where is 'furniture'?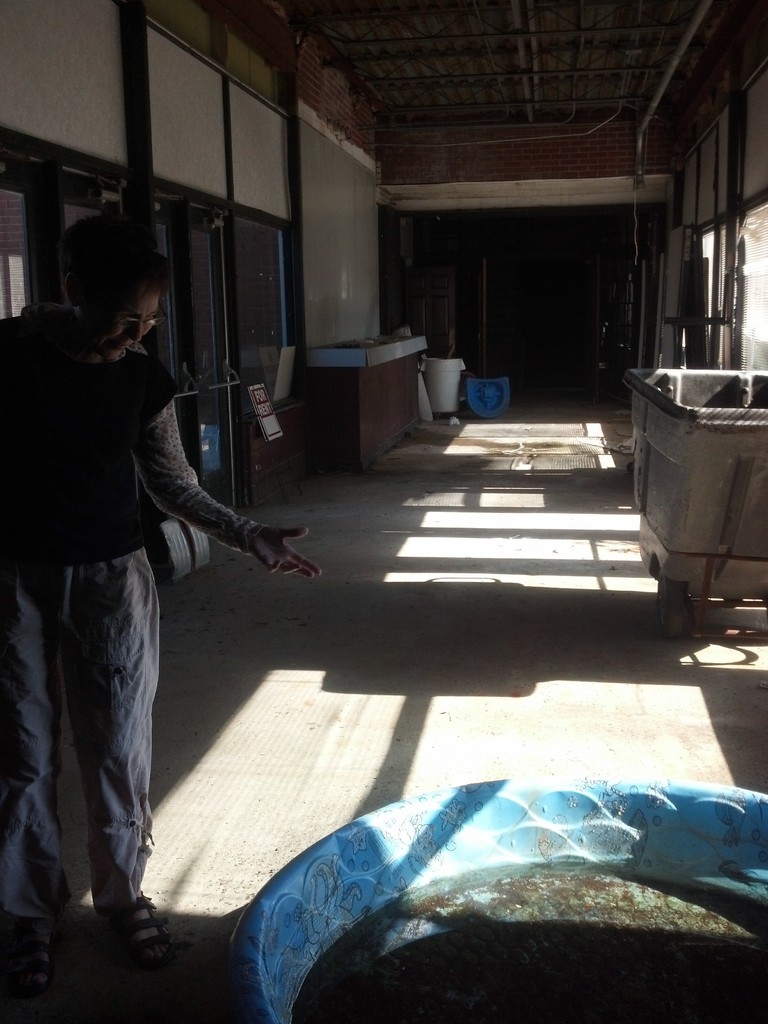
pyautogui.locateOnScreen(307, 333, 431, 477).
